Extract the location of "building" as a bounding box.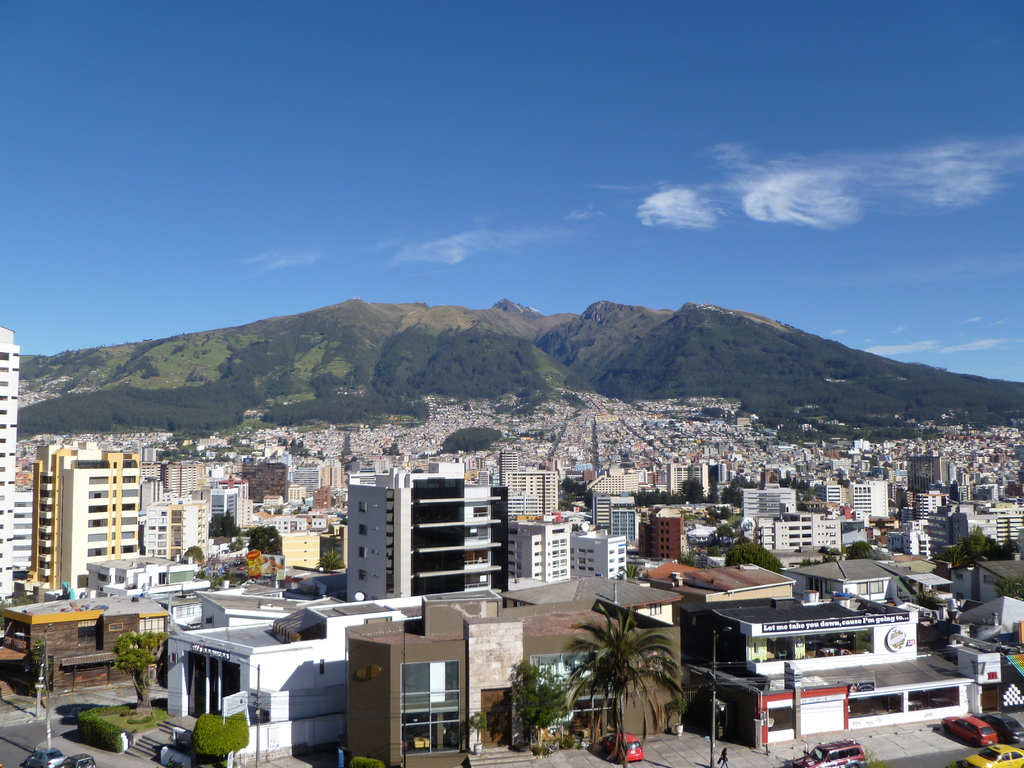
locate(342, 477, 510, 596).
